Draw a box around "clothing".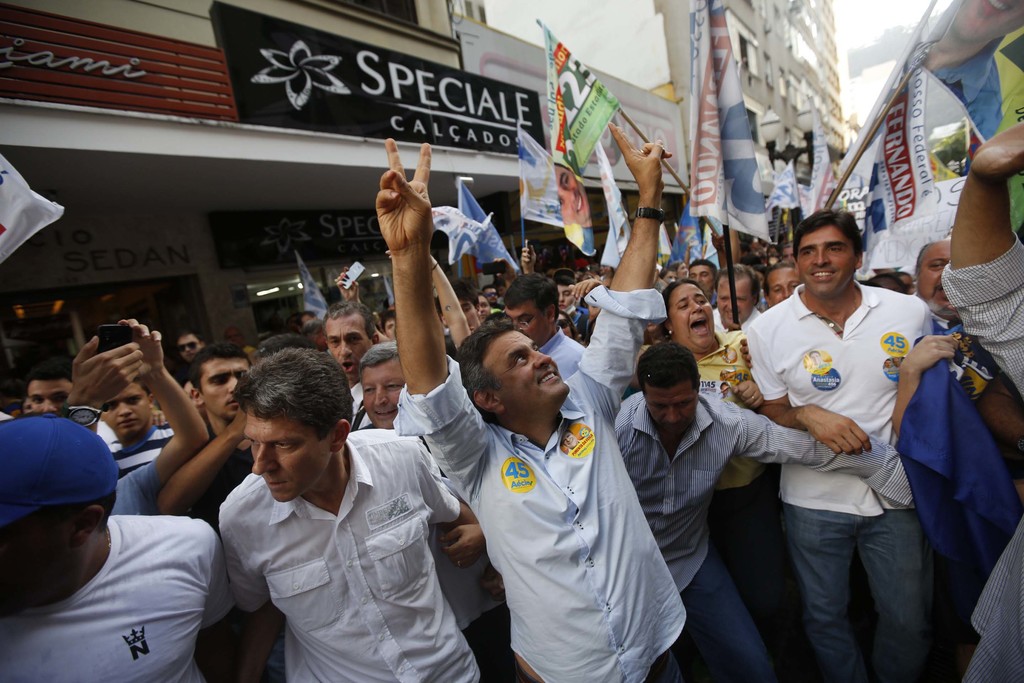
678,342,768,628.
